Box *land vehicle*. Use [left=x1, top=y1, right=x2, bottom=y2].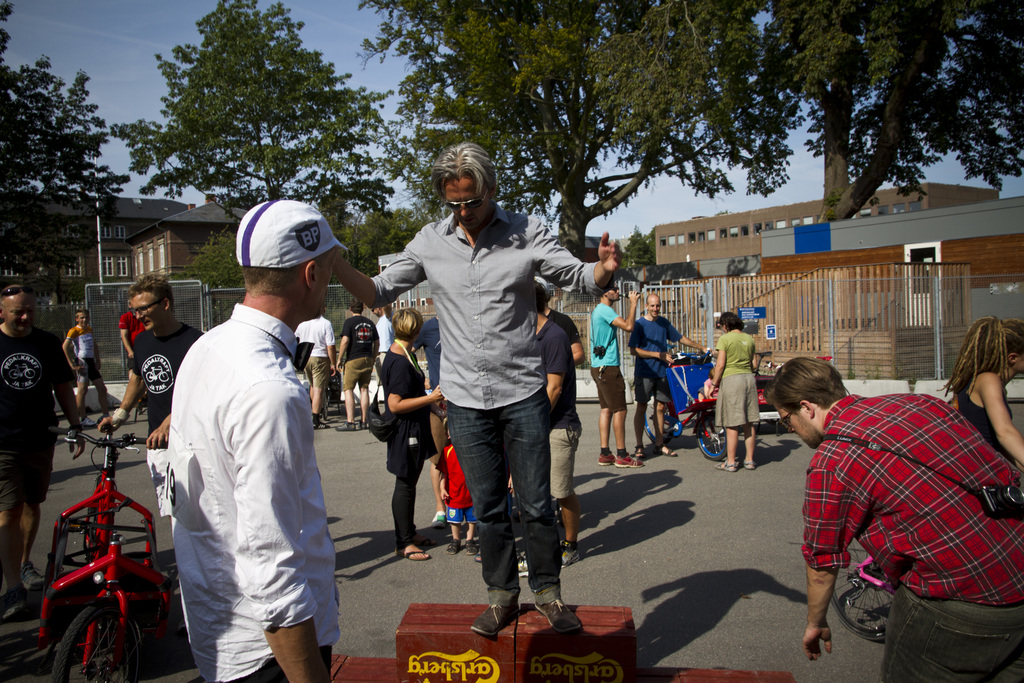
[left=751, top=375, right=783, bottom=425].
